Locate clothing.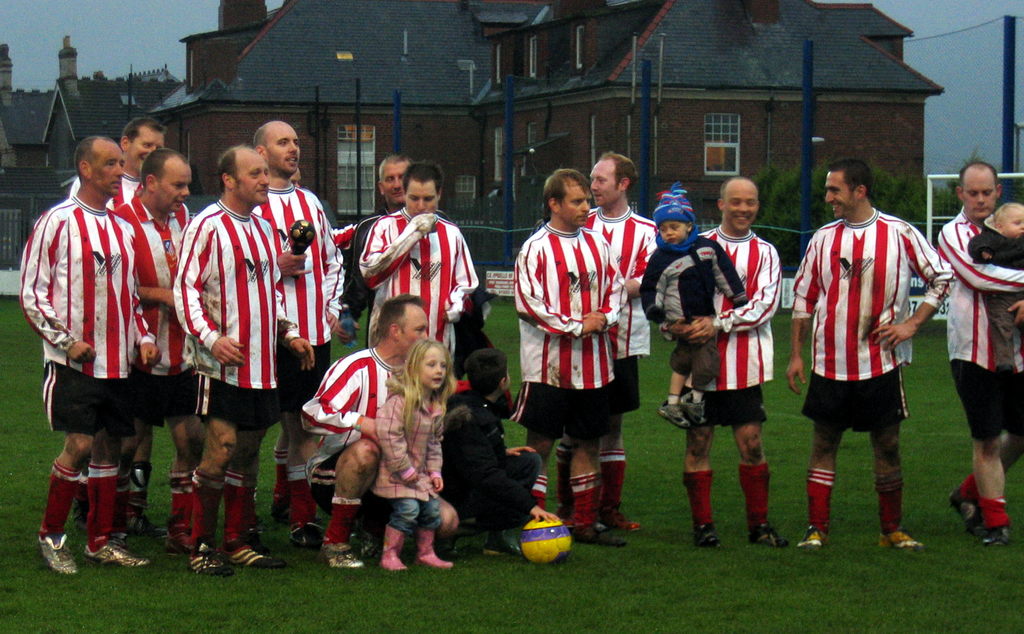
Bounding box: crop(639, 231, 747, 387).
